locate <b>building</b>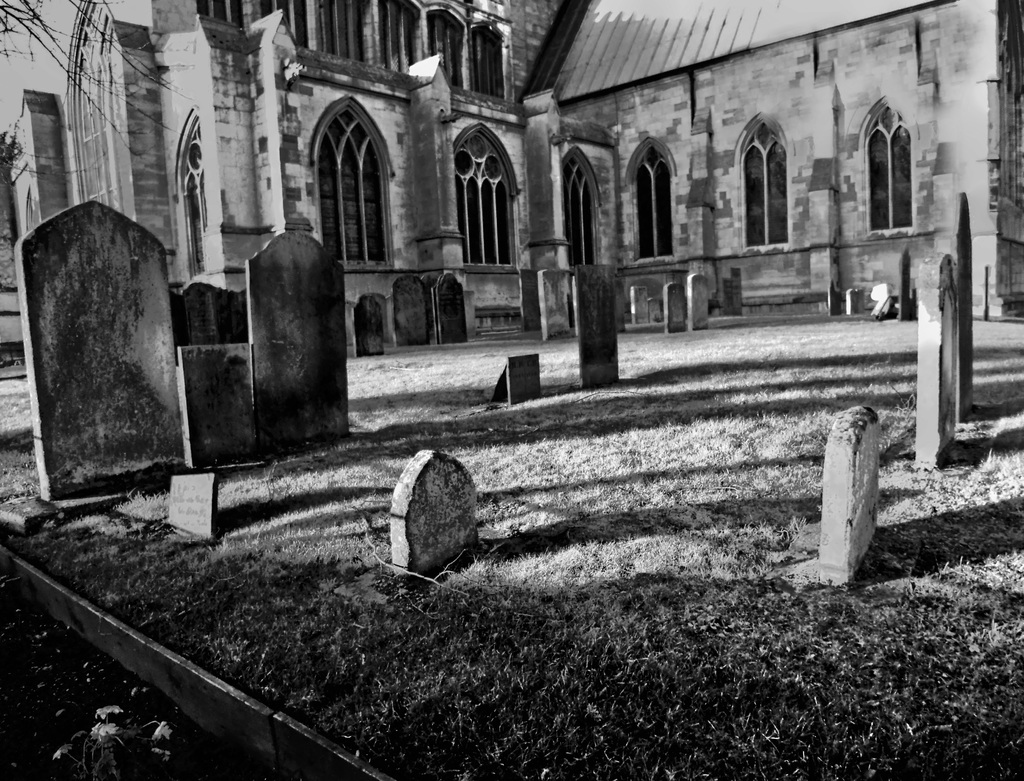
pyautogui.locateOnScreen(0, 0, 1023, 367)
